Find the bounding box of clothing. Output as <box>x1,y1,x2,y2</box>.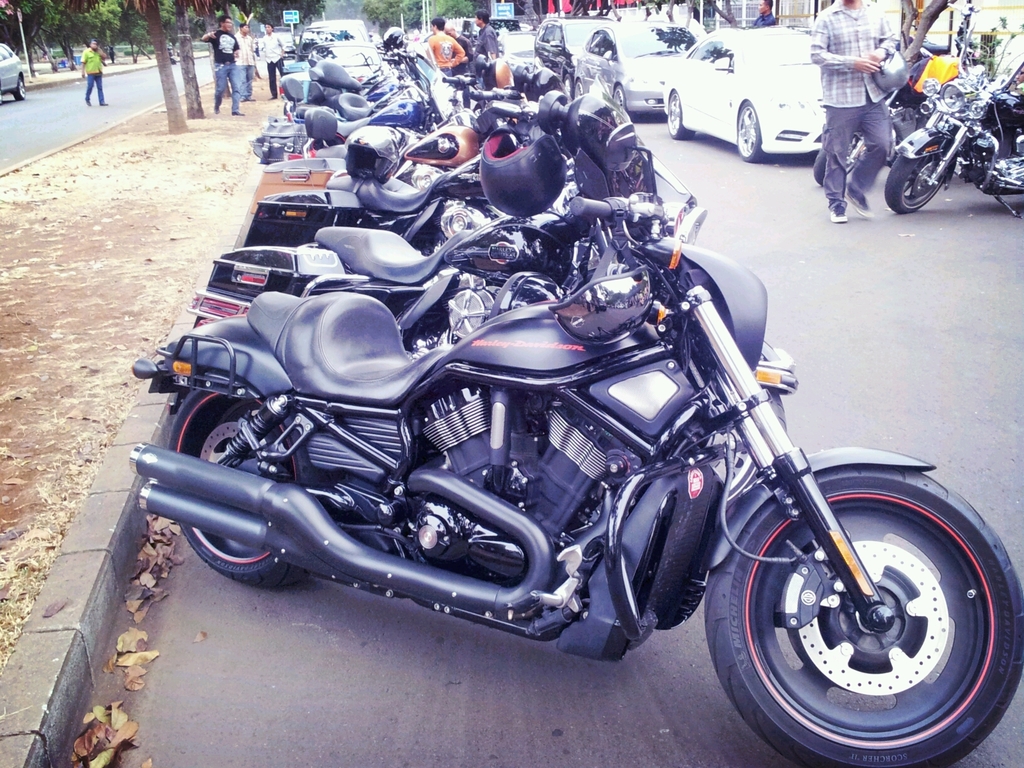
<box>235,33,259,106</box>.
